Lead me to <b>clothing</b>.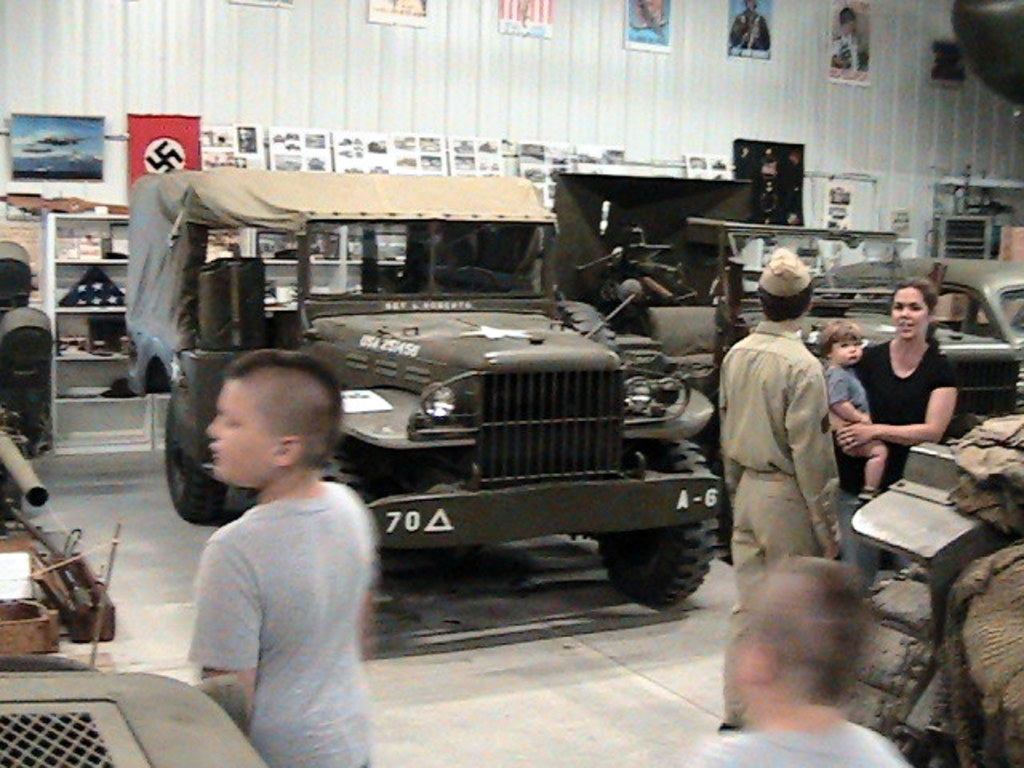
Lead to 859, 336, 960, 483.
